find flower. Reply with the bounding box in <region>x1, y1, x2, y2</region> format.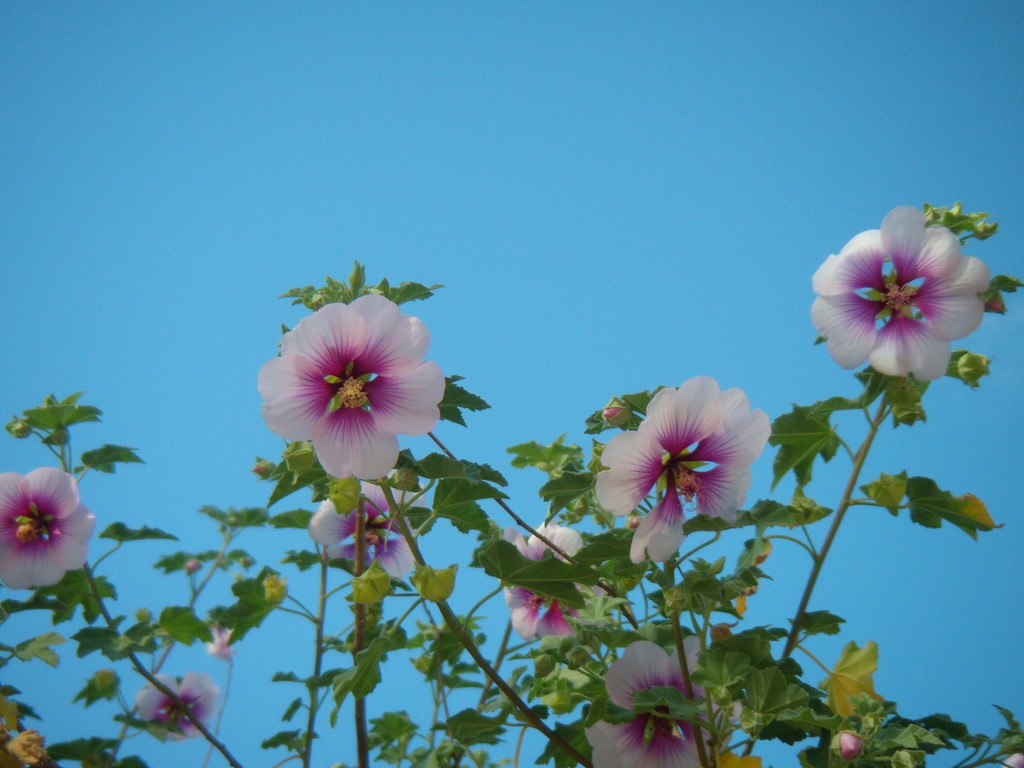
<region>595, 374, 772, 562</region>.
